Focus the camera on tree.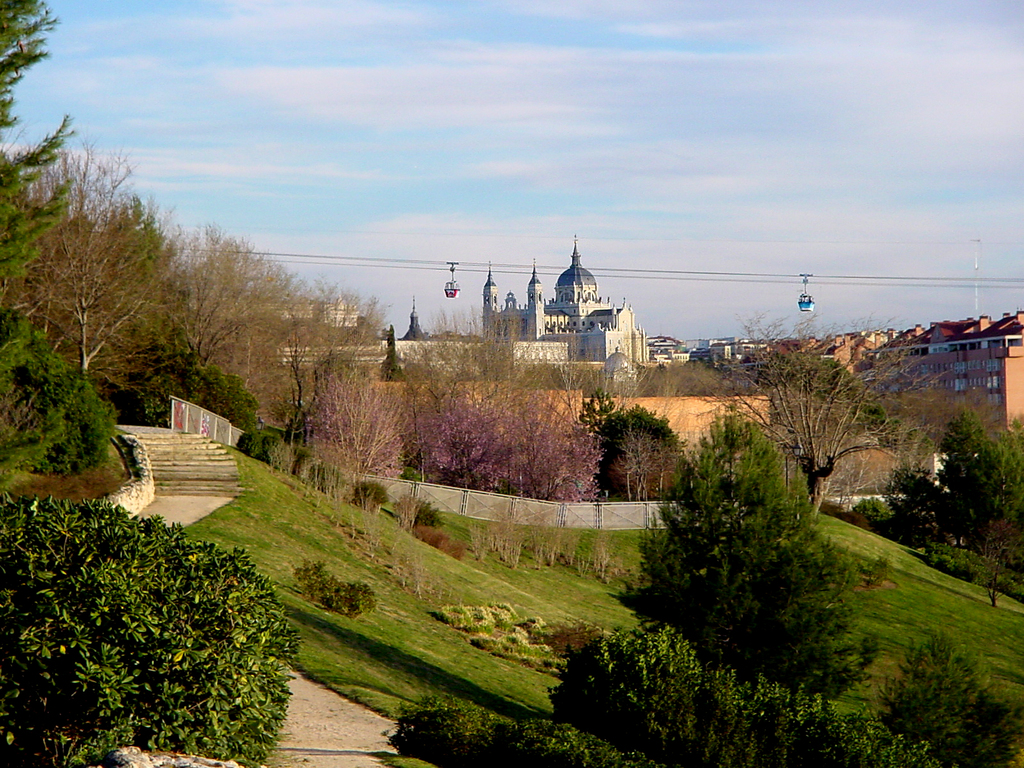
Focus region: {"x1": 0, "y1": 0, "x2": 122, "y2": 476}.
